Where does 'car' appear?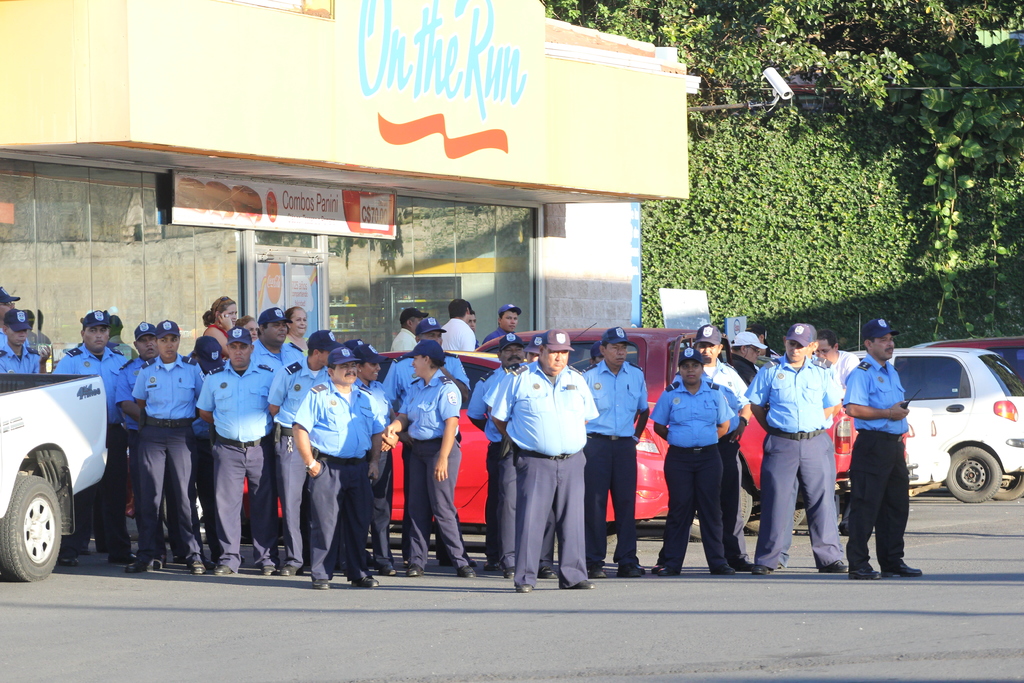
Appears at bbox=(392, 334, 751, 547).
